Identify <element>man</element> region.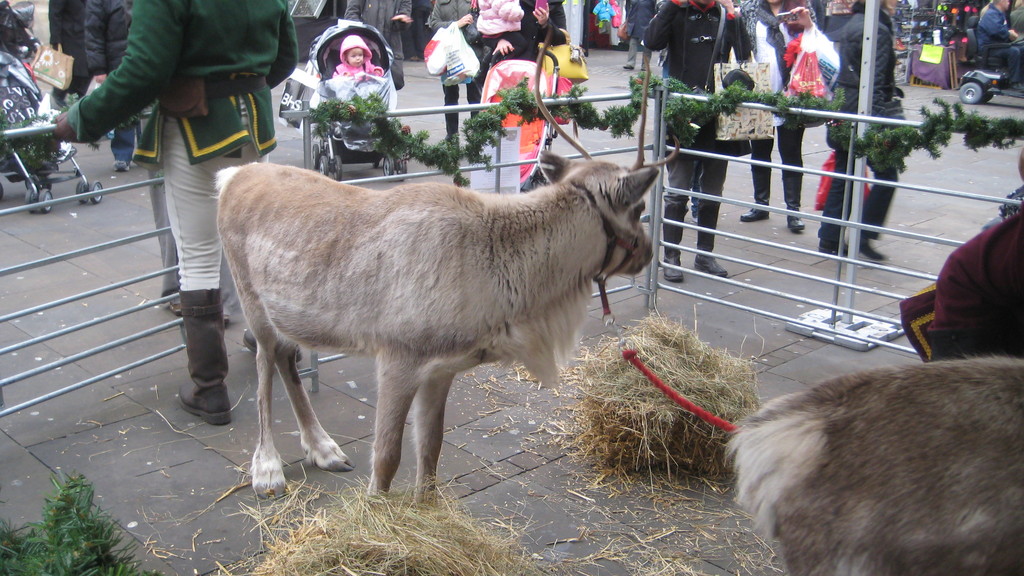
Region: 980,0,1022,80.
